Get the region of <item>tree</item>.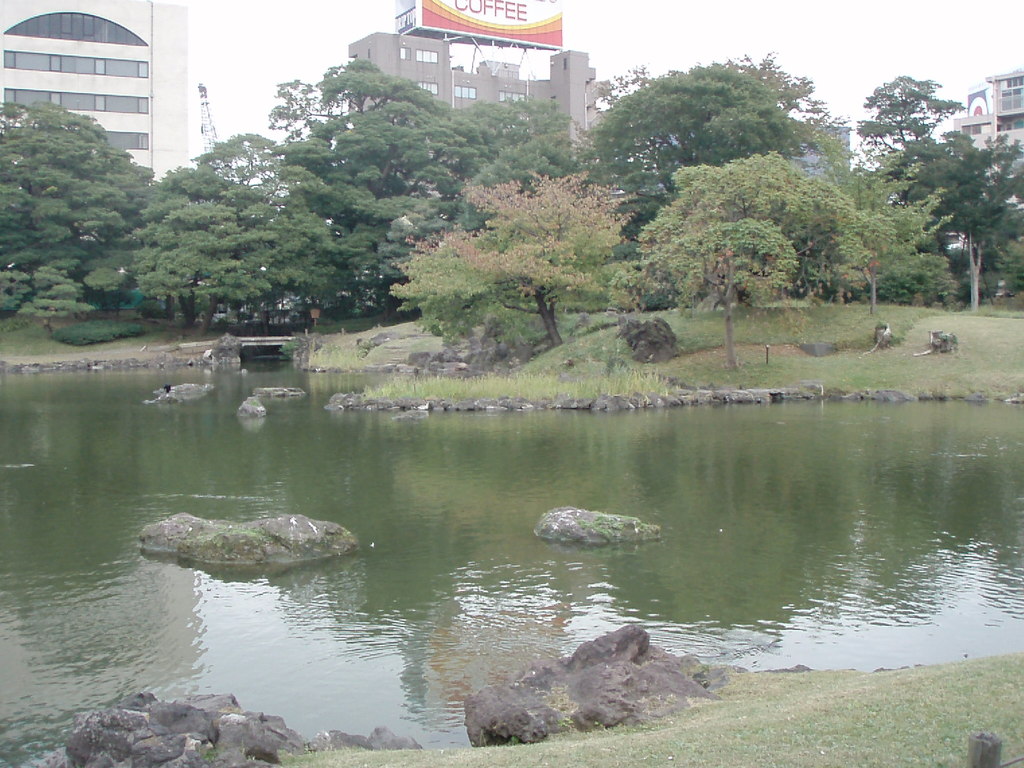
{"x1": 444, "y1": 139, "x2": 632, "y2": 357}.
